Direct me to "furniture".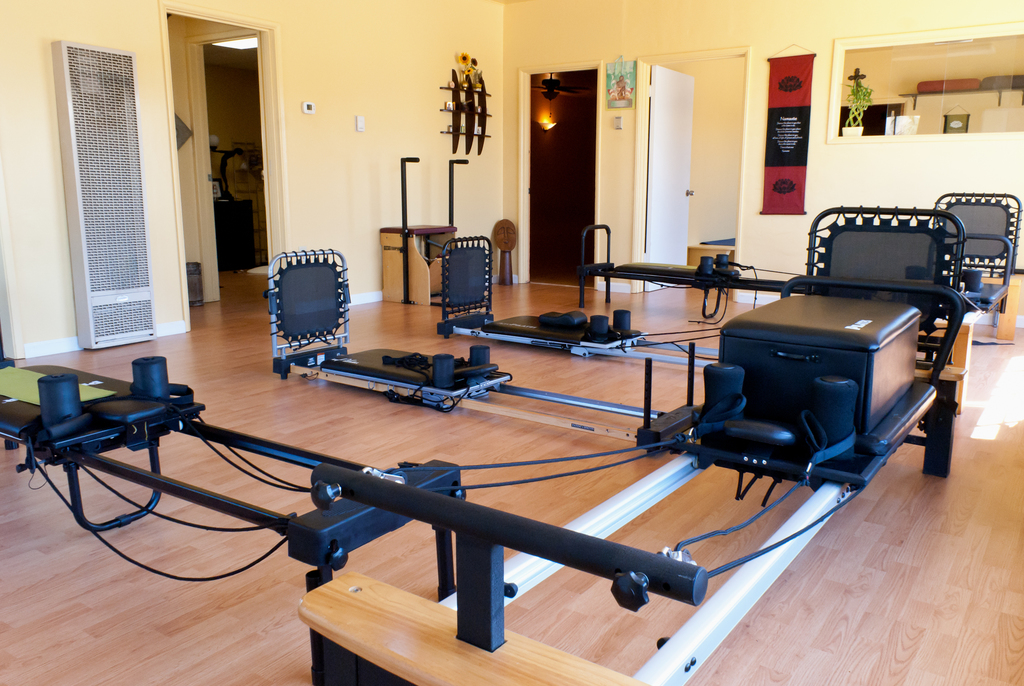
Direction: rect(215, 195, 257, 274).
